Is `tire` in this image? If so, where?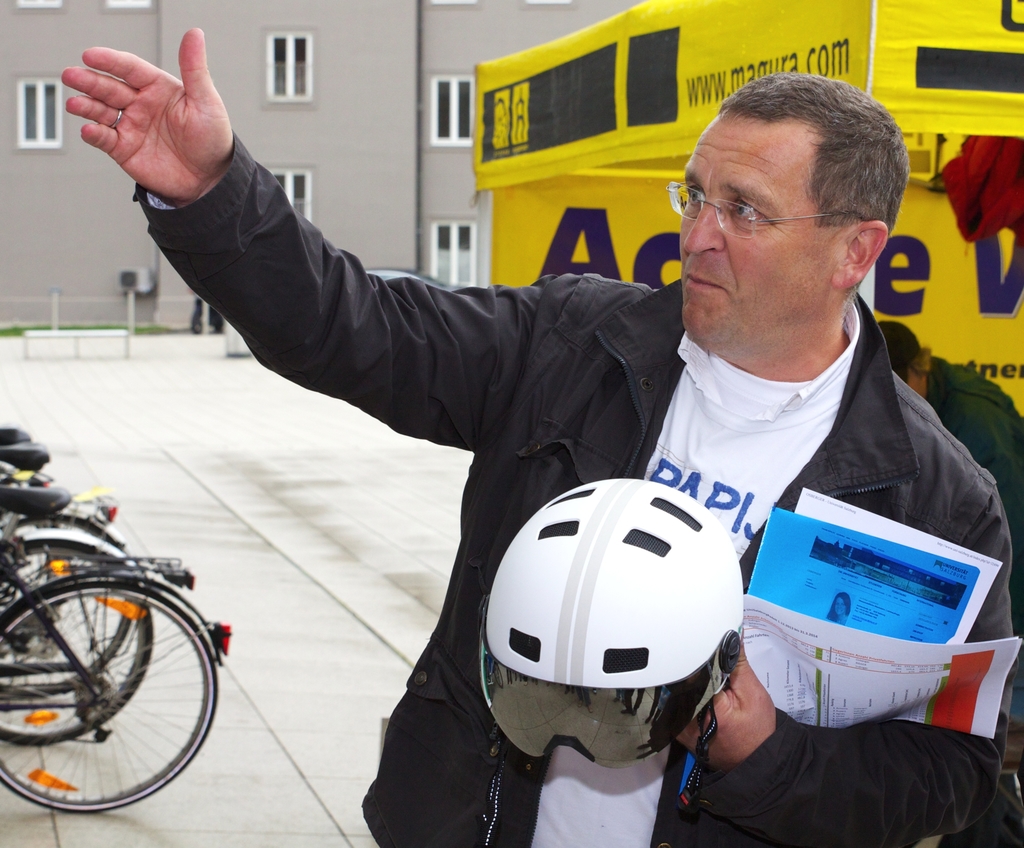
Yes, at {"x1": 0, "y1": 570, "x2": 221, "y2": 812}.
